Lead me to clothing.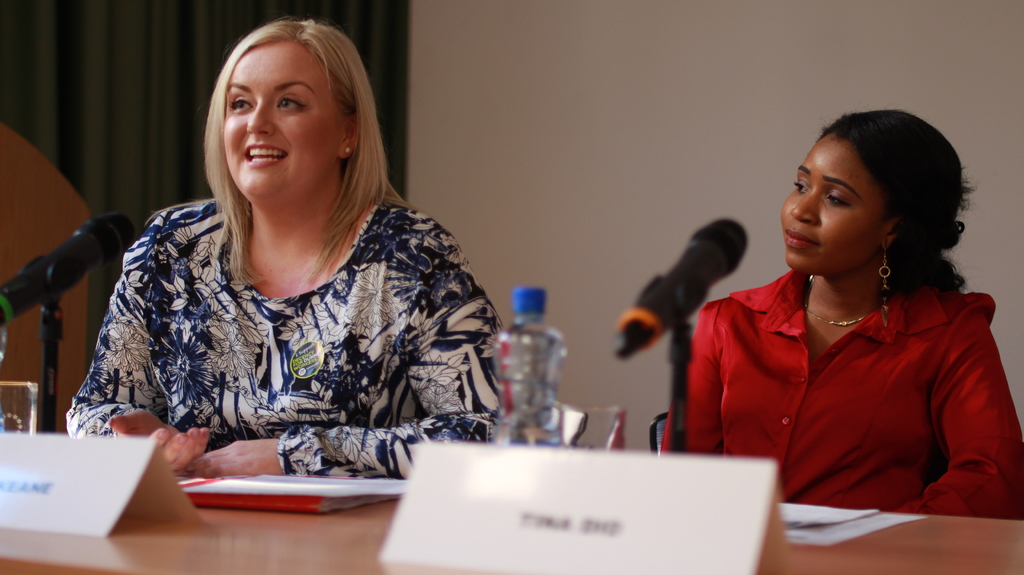
Lead to box(676, 261, 1023, 516).
